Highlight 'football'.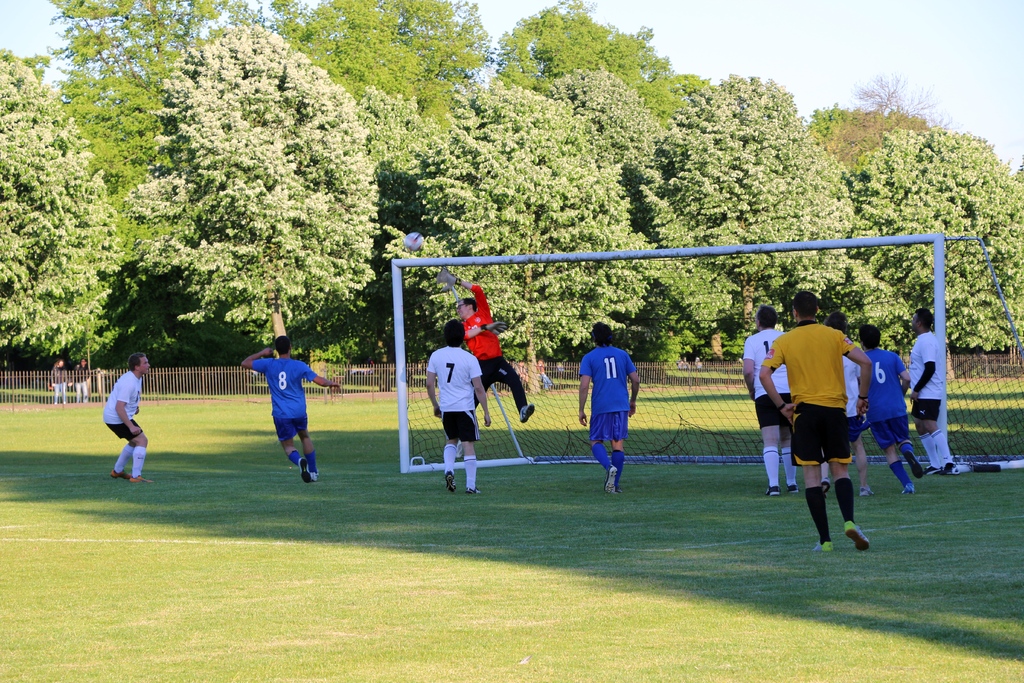
Highlighted region: 406, 231, 424, 252.
